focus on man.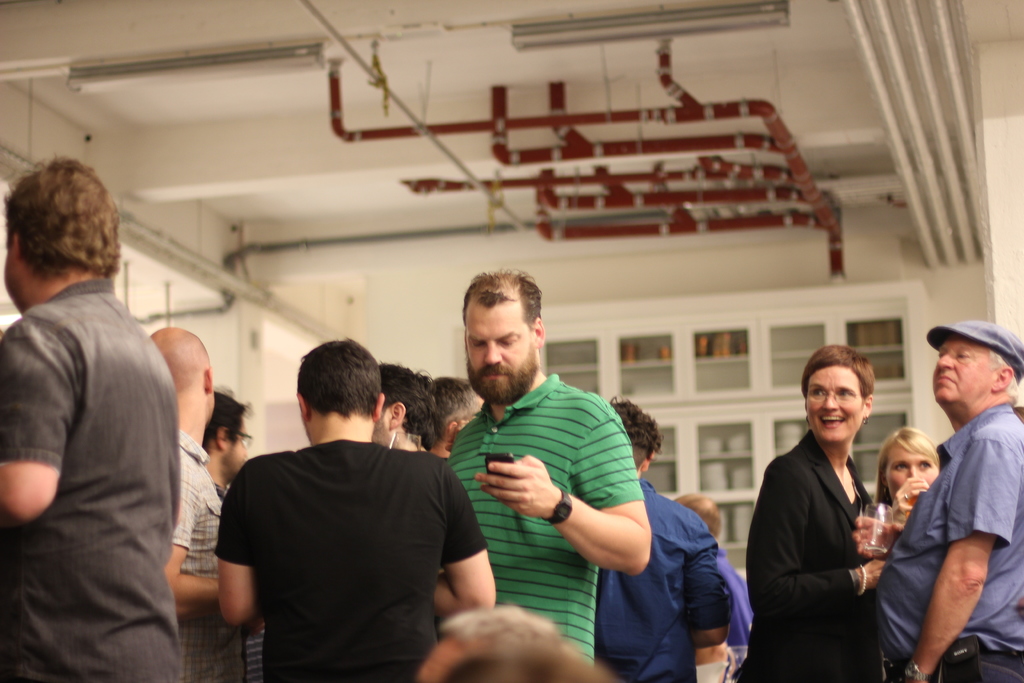
Focused at [x1=675, y1=493, x2=754, y2=677].
